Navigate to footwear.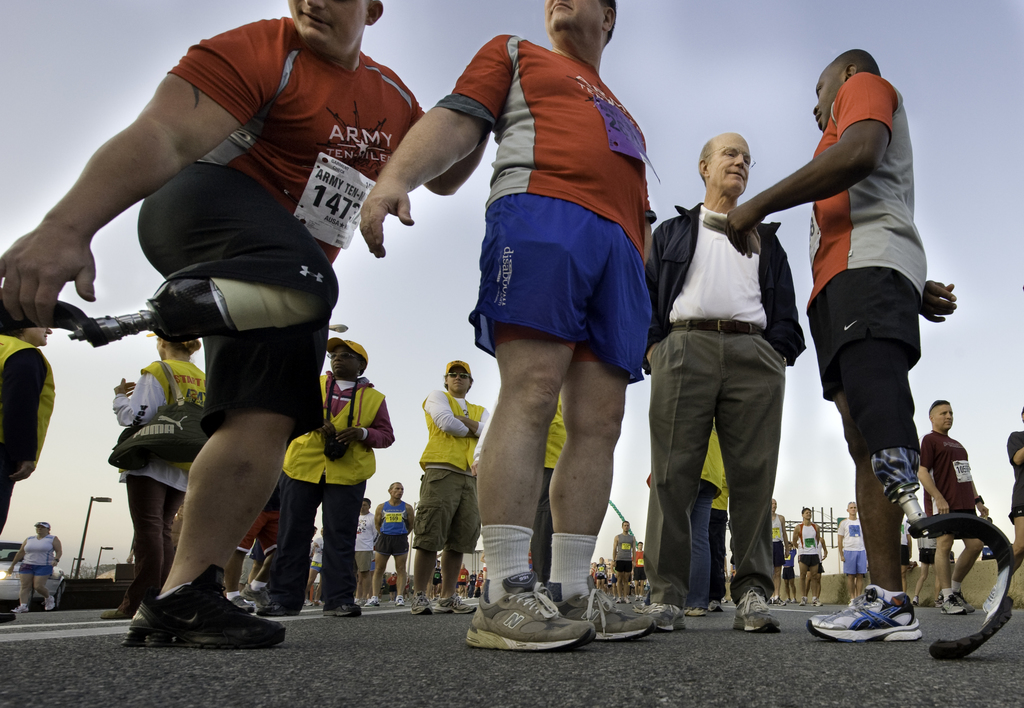
Navigation target: (558, 579, 654, 642).
